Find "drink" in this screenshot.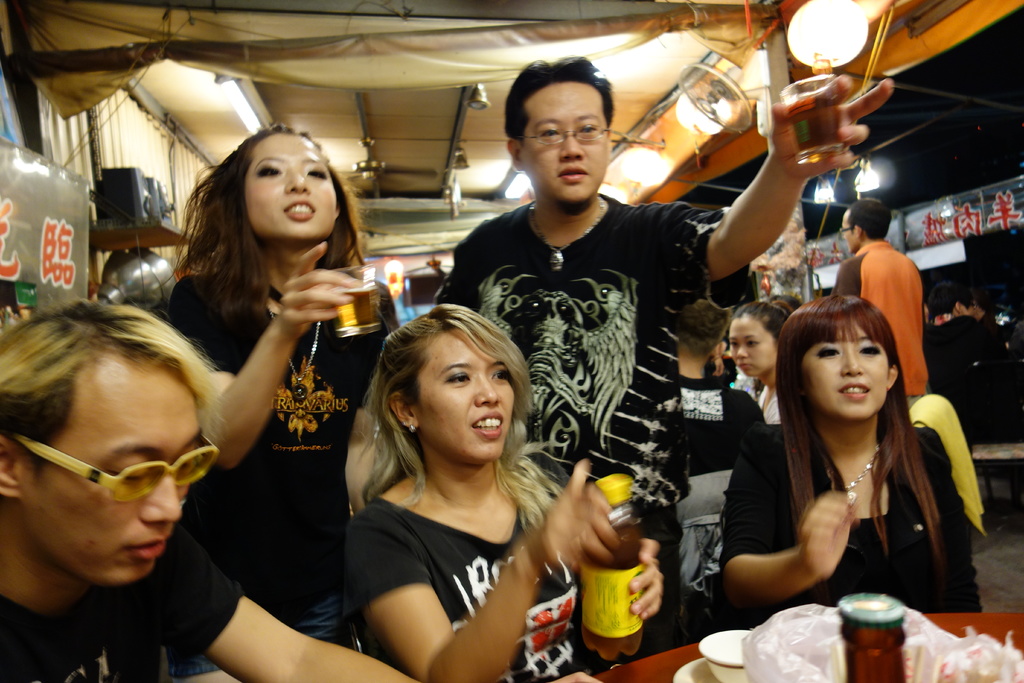
The bounding box for "drink" is region(584, 519, 637, 666).
